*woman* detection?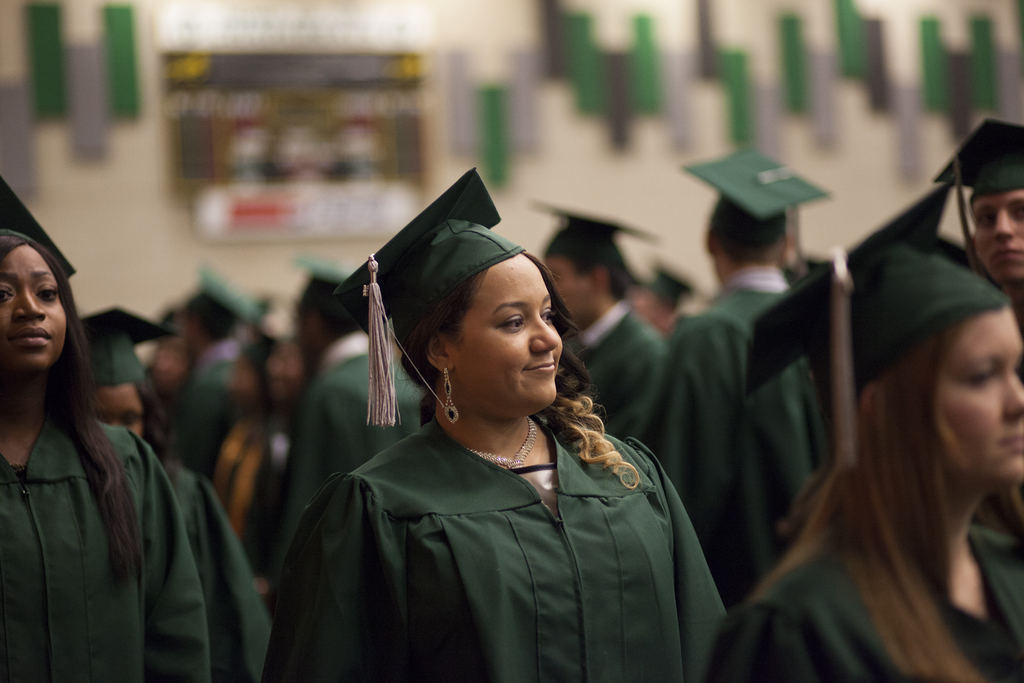
x1=278, y1=194, x2=710, y2=682
